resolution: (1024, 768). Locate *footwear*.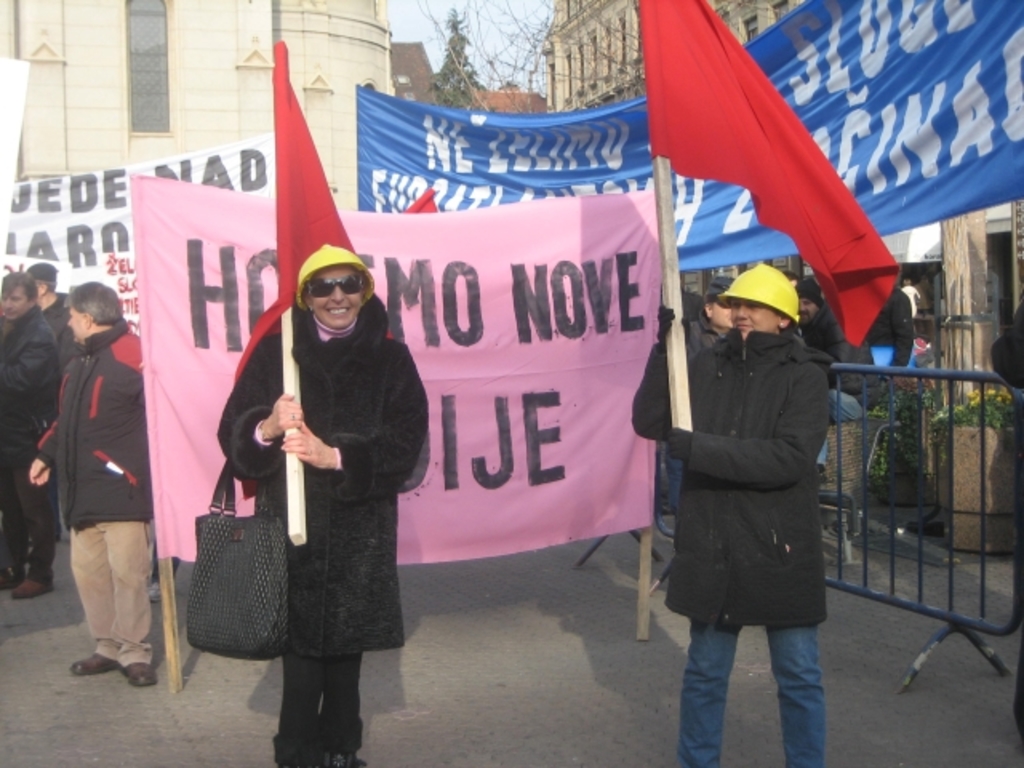
box=[3, 566, 50, 595].
